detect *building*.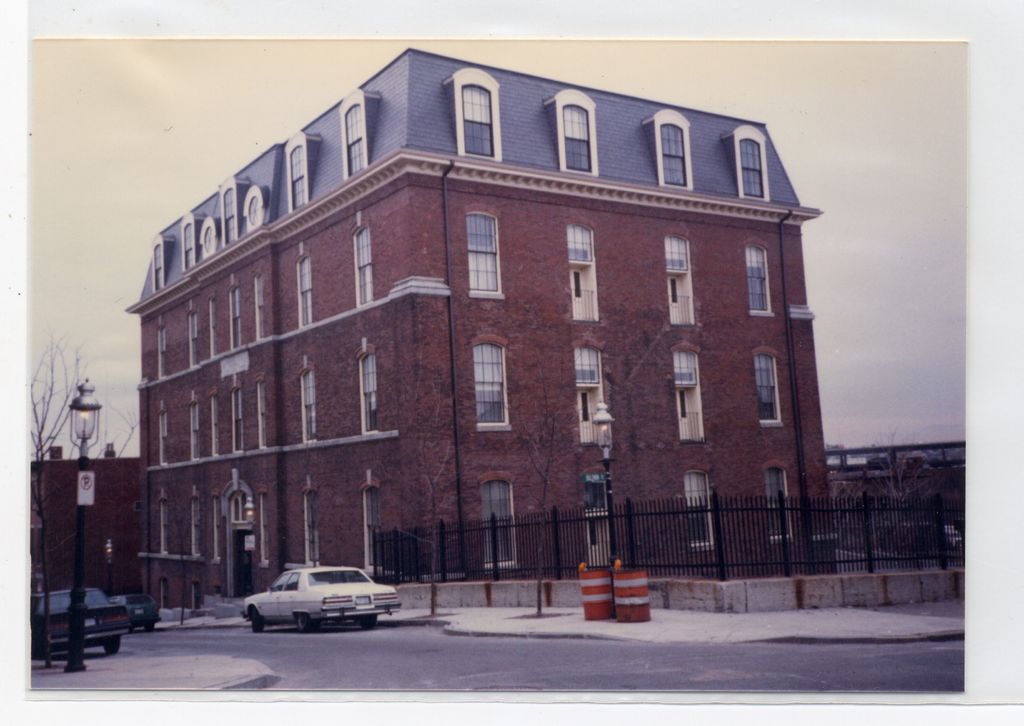
Detected at Rect(102, 48, 863, 600).
